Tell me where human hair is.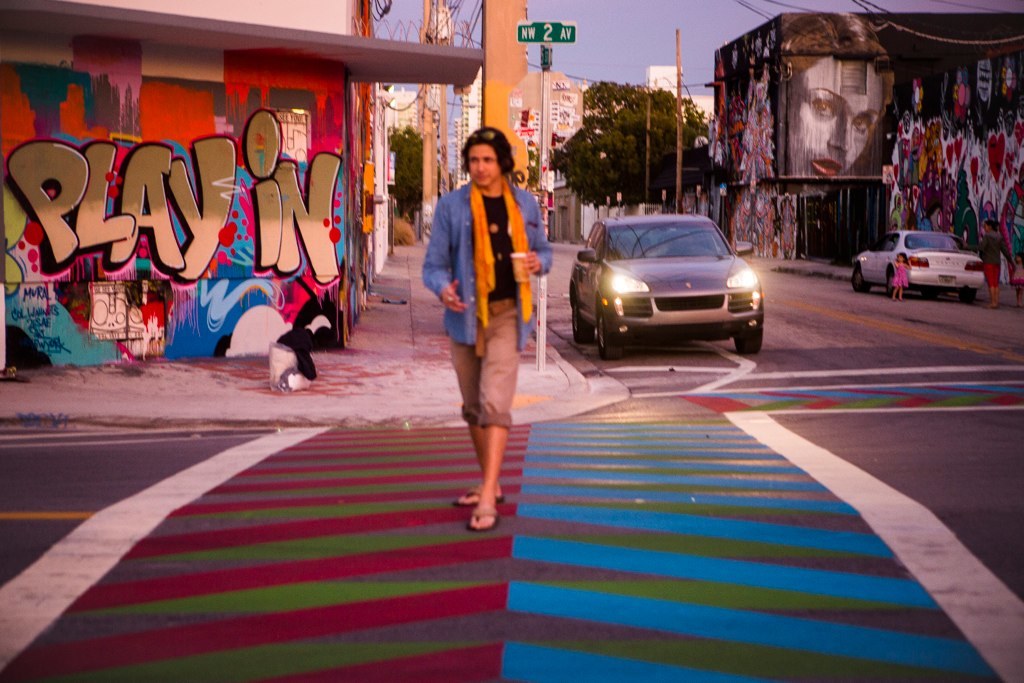
human hair is at pyautogui.locateOnScreen(777, 12, 889, 80).
